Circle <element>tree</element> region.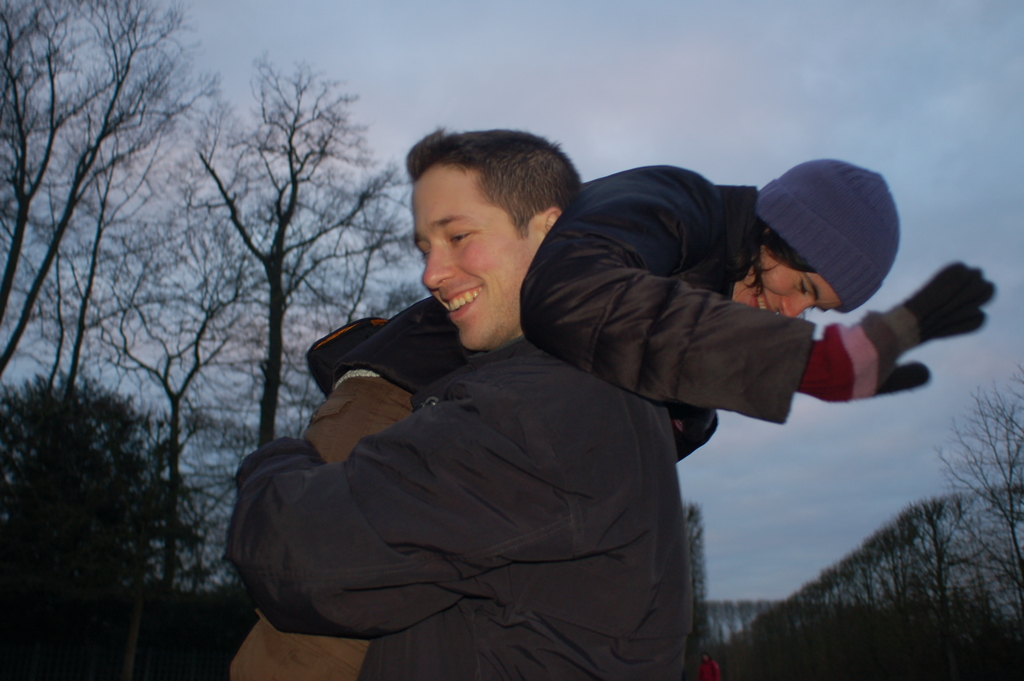
Region: [x1=0, y1=0, x2=229, y2=404].
